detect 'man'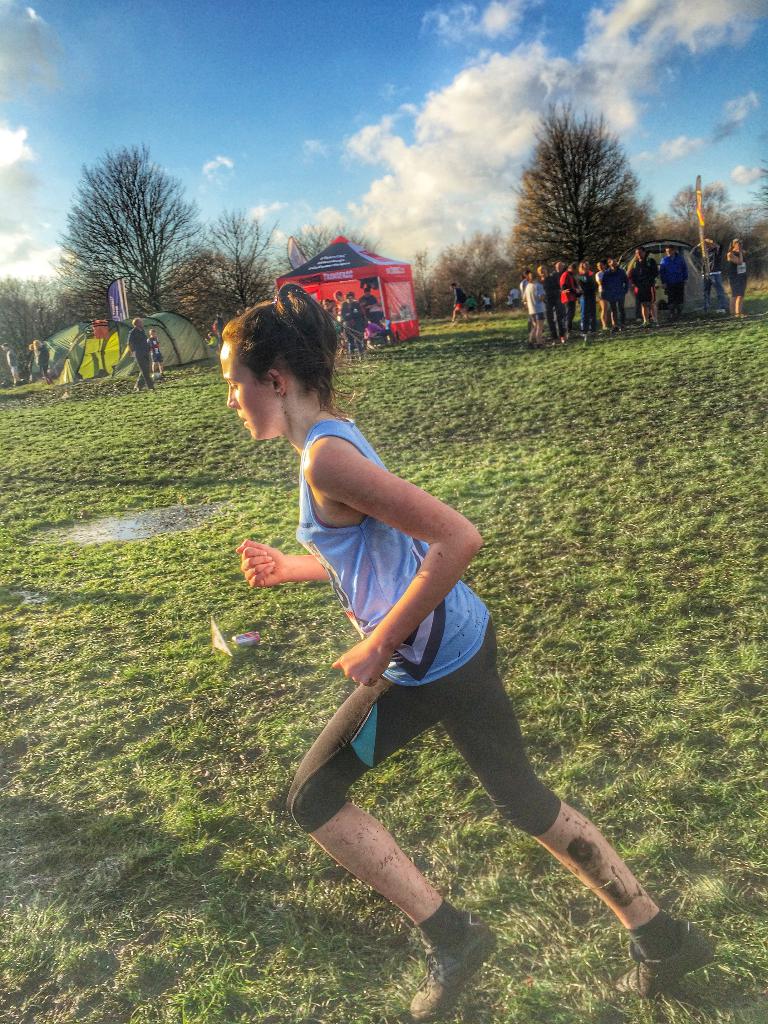
BBox(596, 252, 632, 333)
